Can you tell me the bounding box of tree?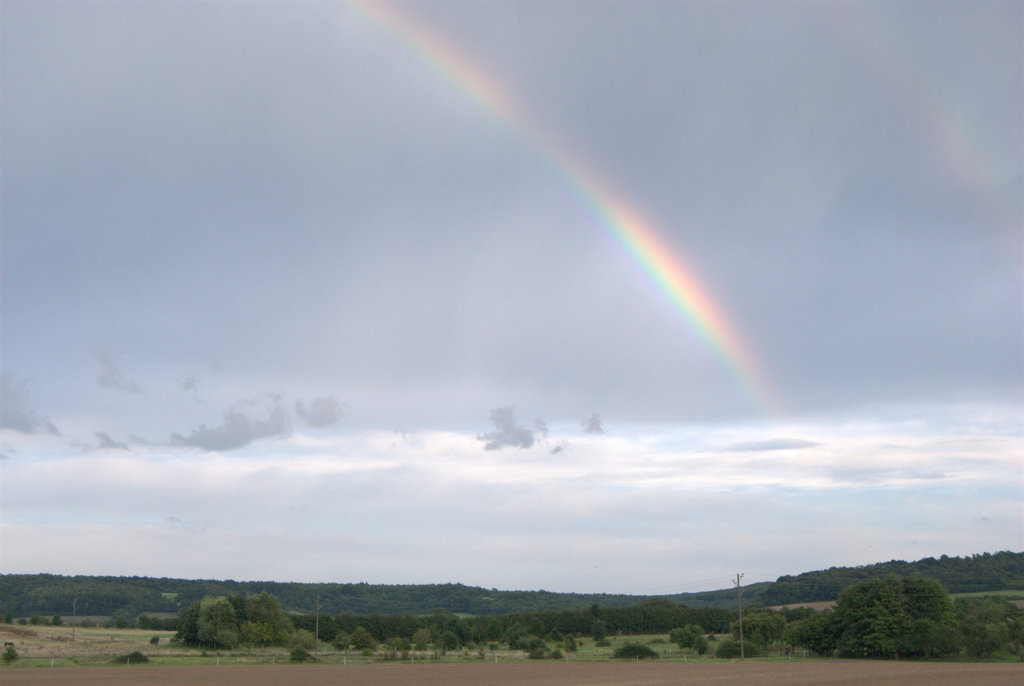
433 605 471 646.
